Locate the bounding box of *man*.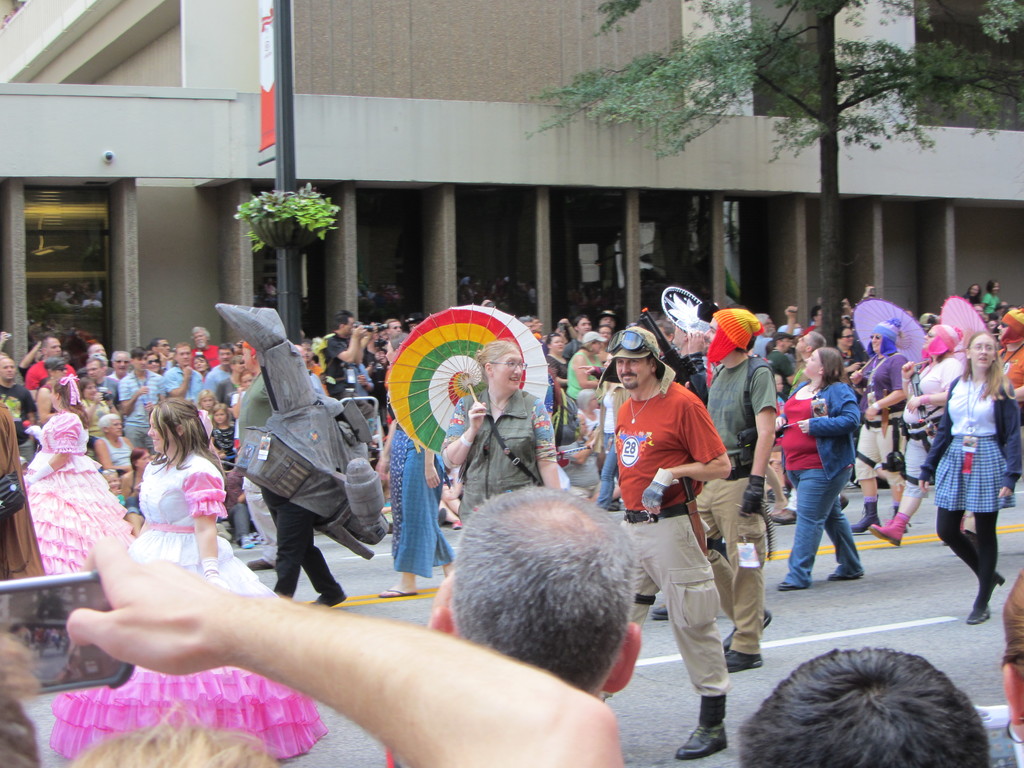
Bounding box: detection(118, 347, 171, 468).
